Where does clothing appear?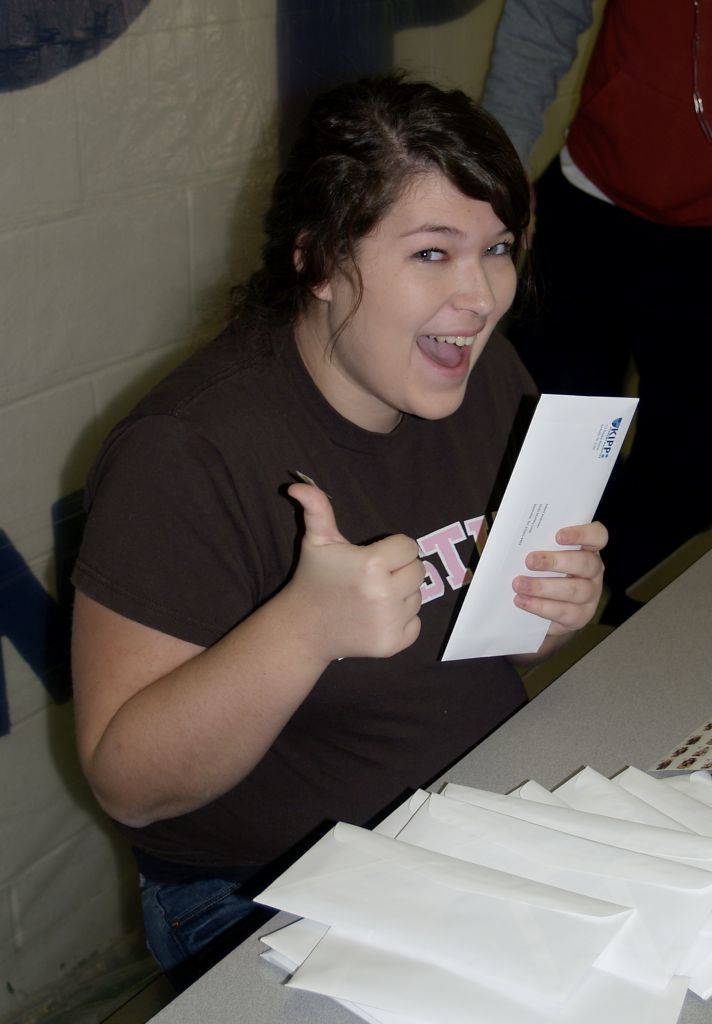
Appears at (487,0,711,568).
